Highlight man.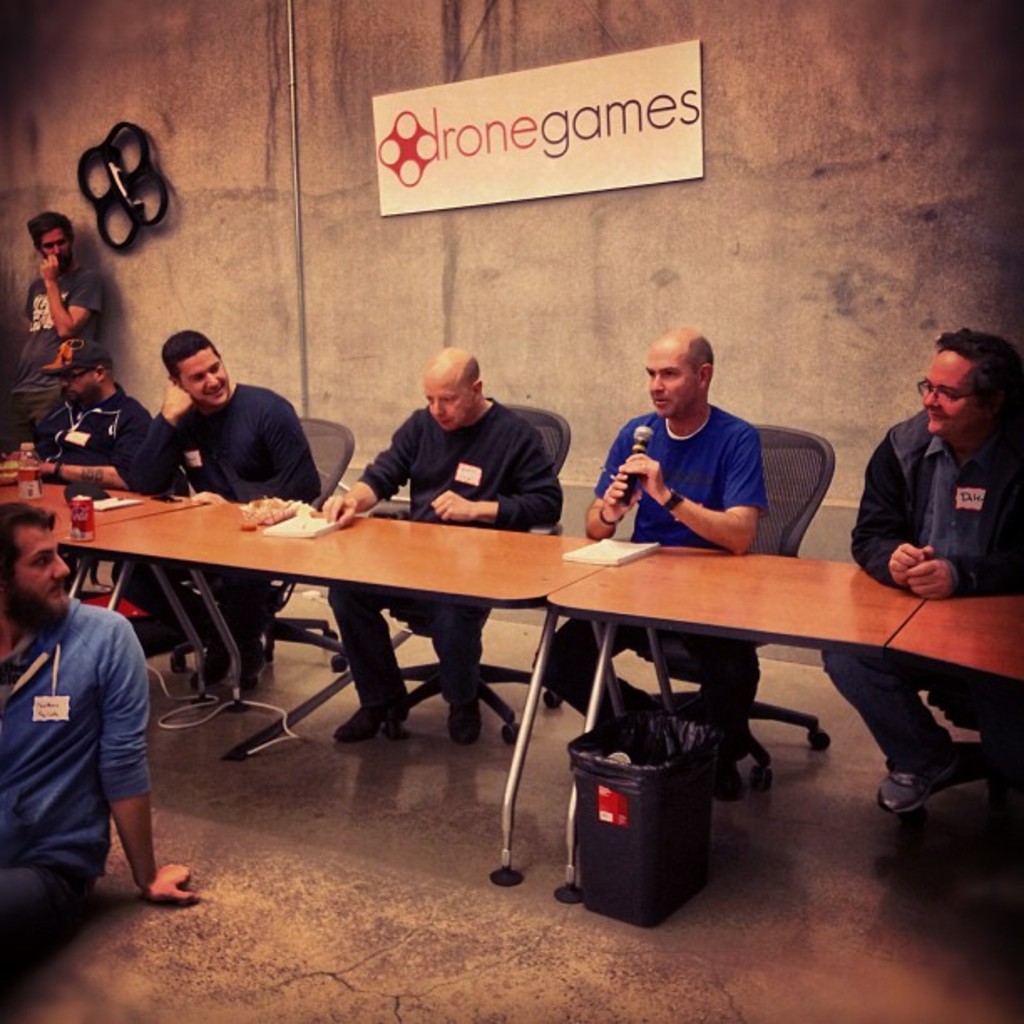
Highlighted region: box=[3, 525, 182, 932].
